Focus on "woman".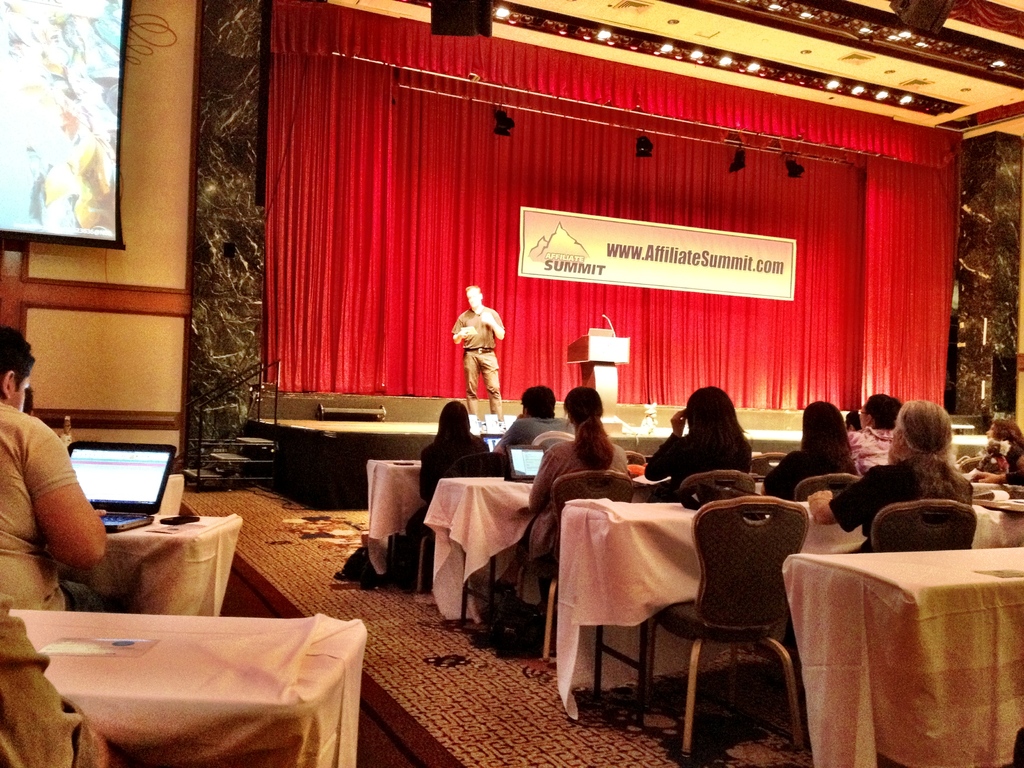
Focused at 527 386 628 613.
